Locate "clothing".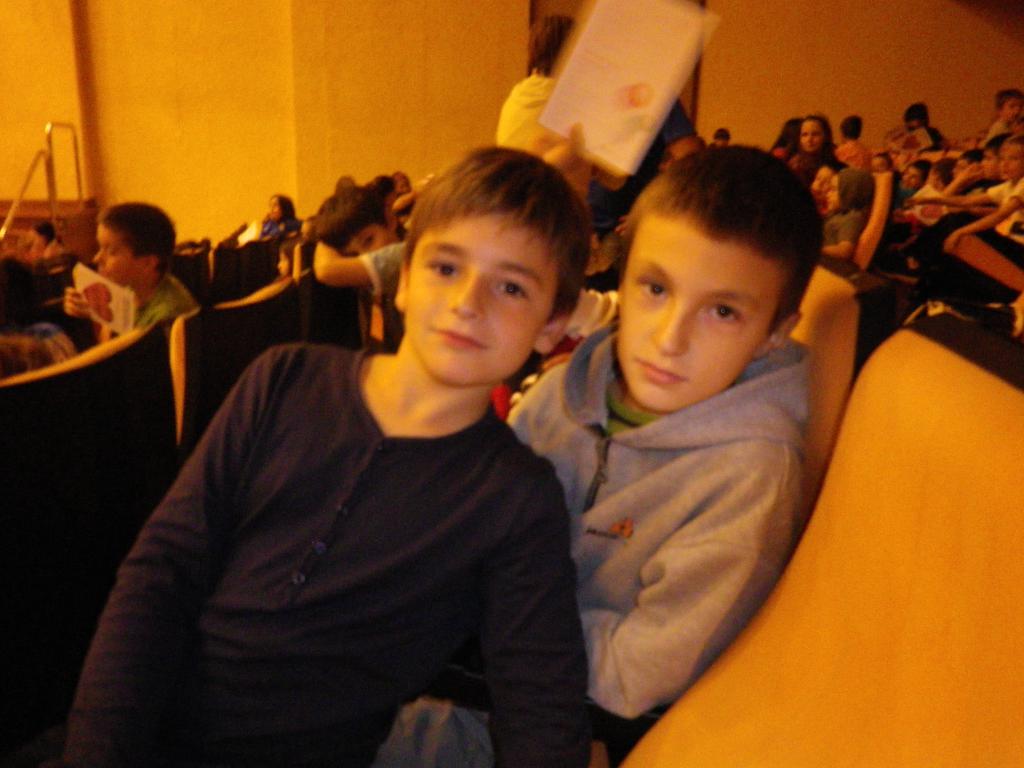
Bounding box: detection(499, 65, 598, 248).
